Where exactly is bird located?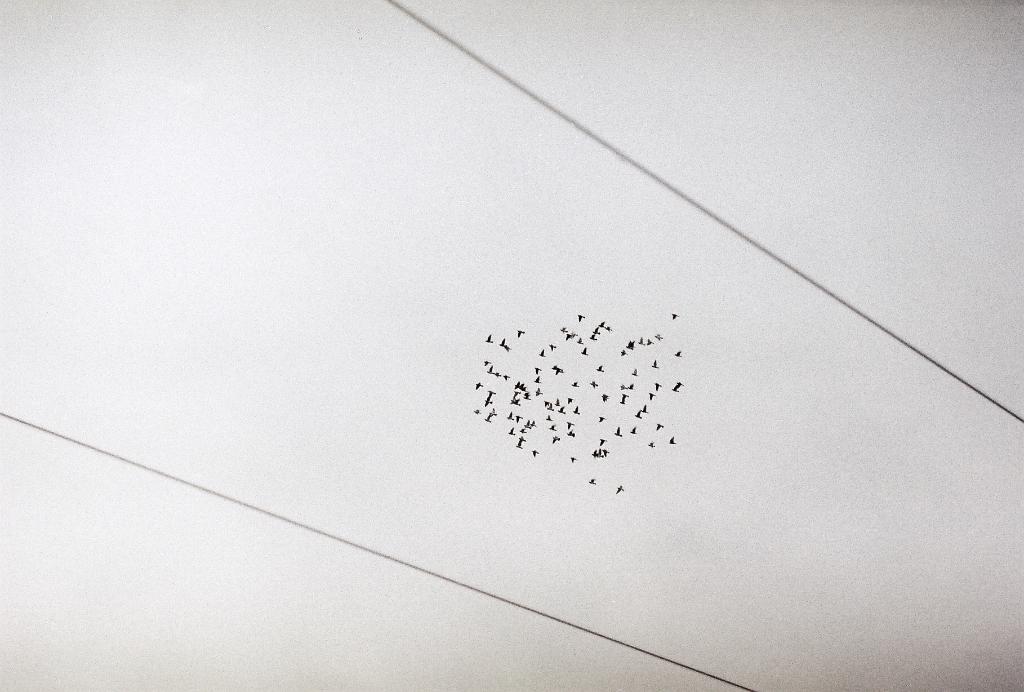
Its bounding box is l=571, t=455, r=579, b=463.
